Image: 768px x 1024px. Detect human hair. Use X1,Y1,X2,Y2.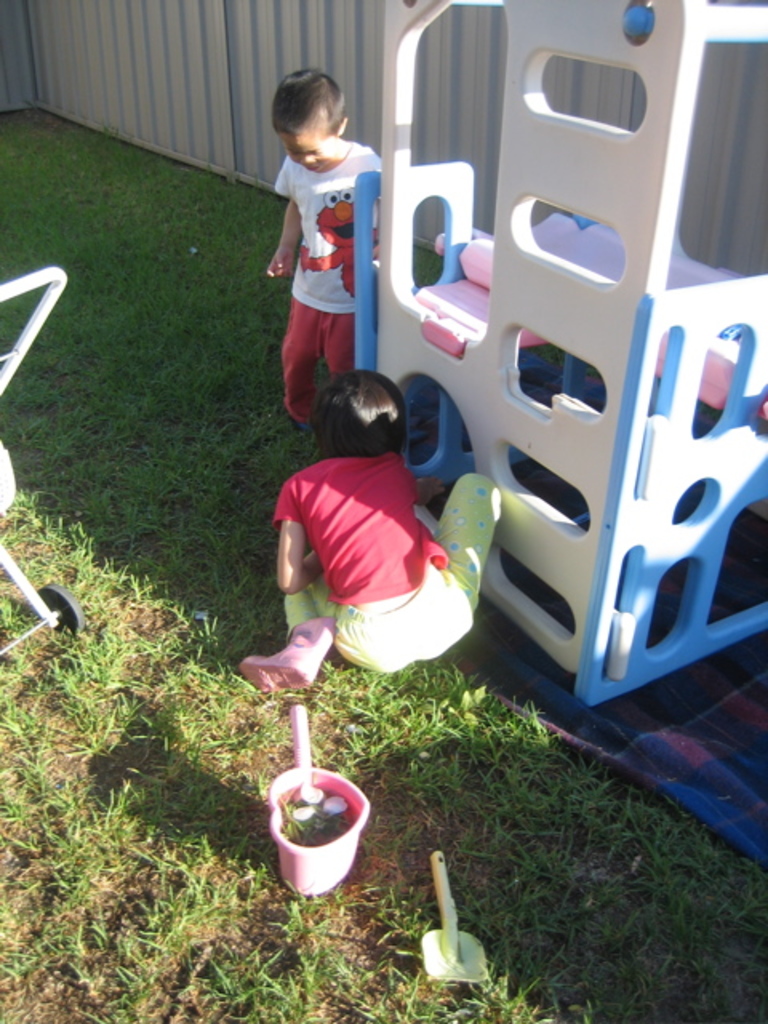
272,64,349,139.
